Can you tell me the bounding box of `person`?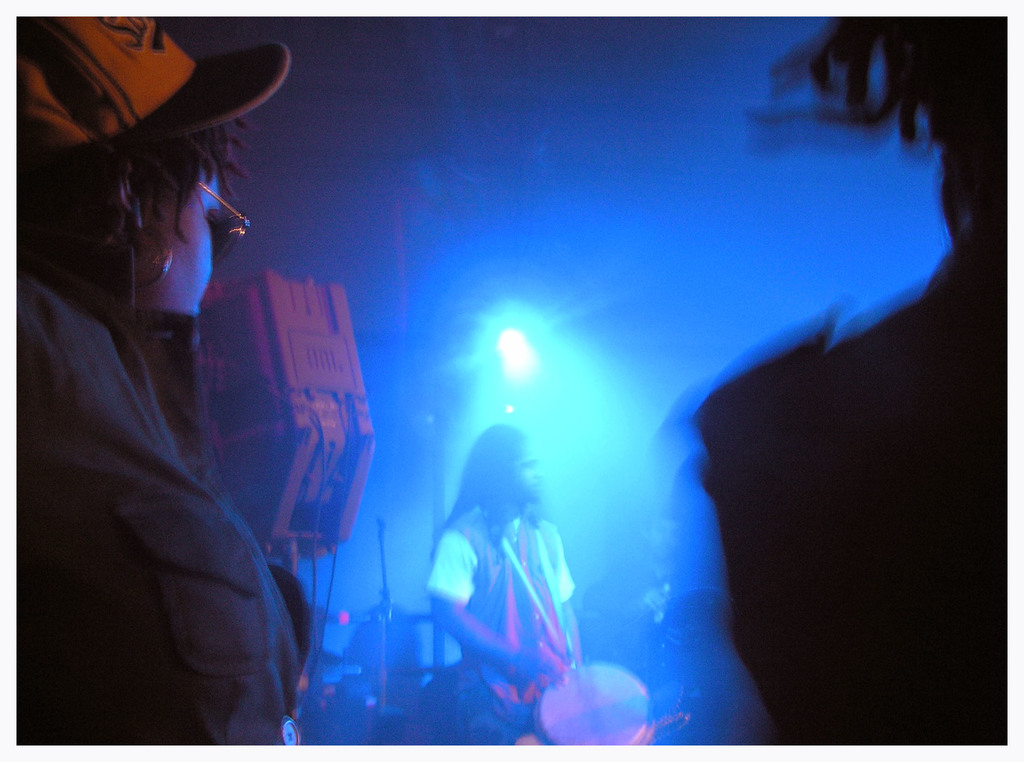
Rect(413, 409, 596, 752).
